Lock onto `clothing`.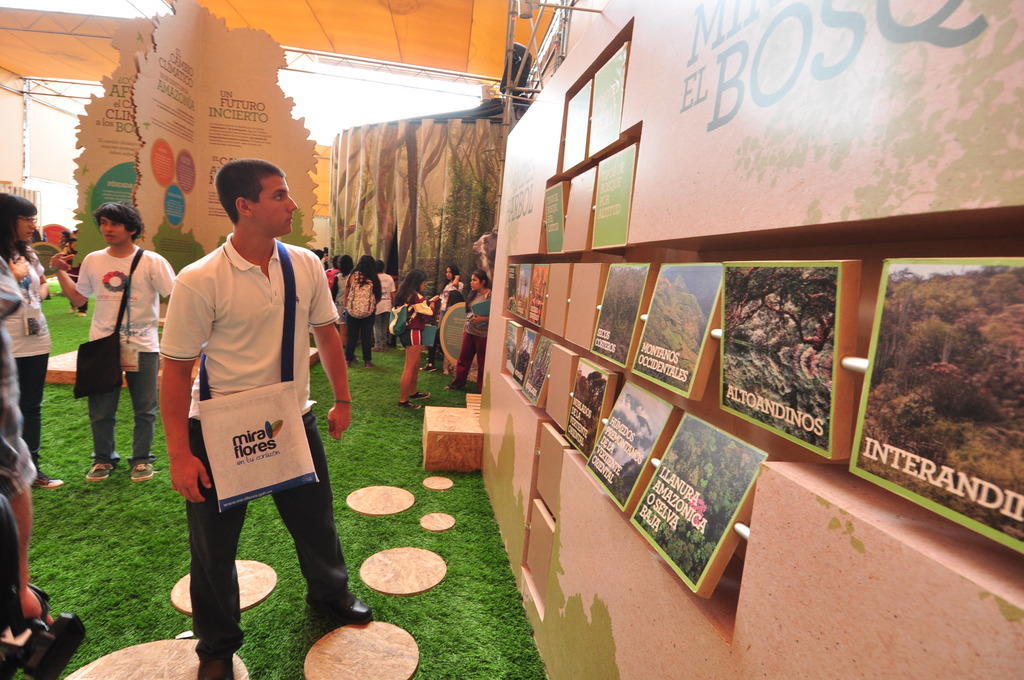
Locked: 465,291,486,396.
